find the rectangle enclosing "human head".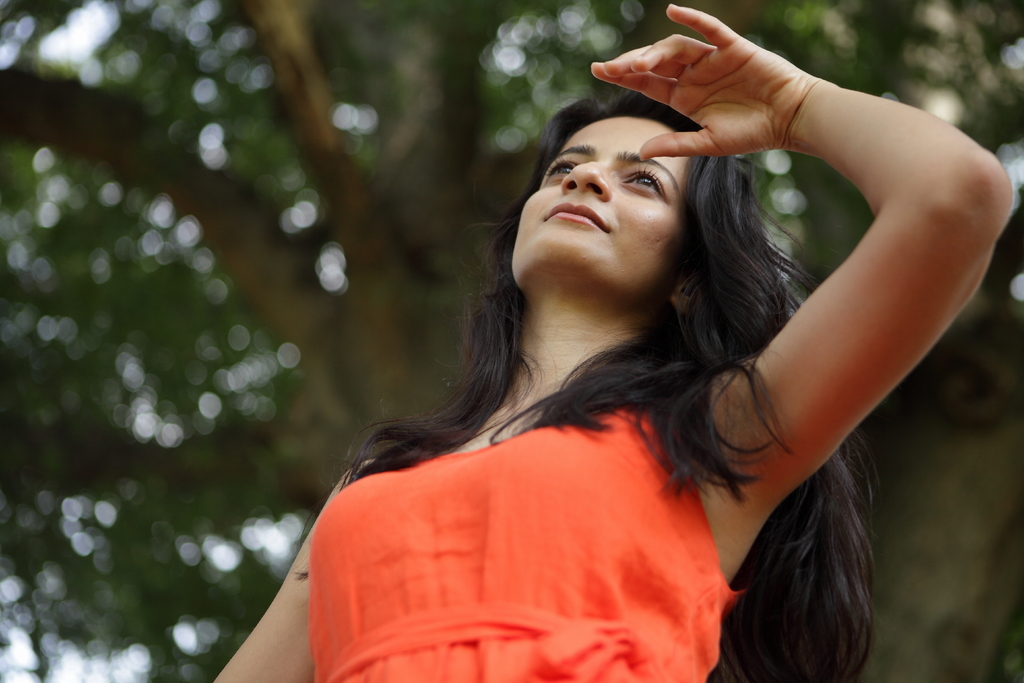
515:82:743:307.
